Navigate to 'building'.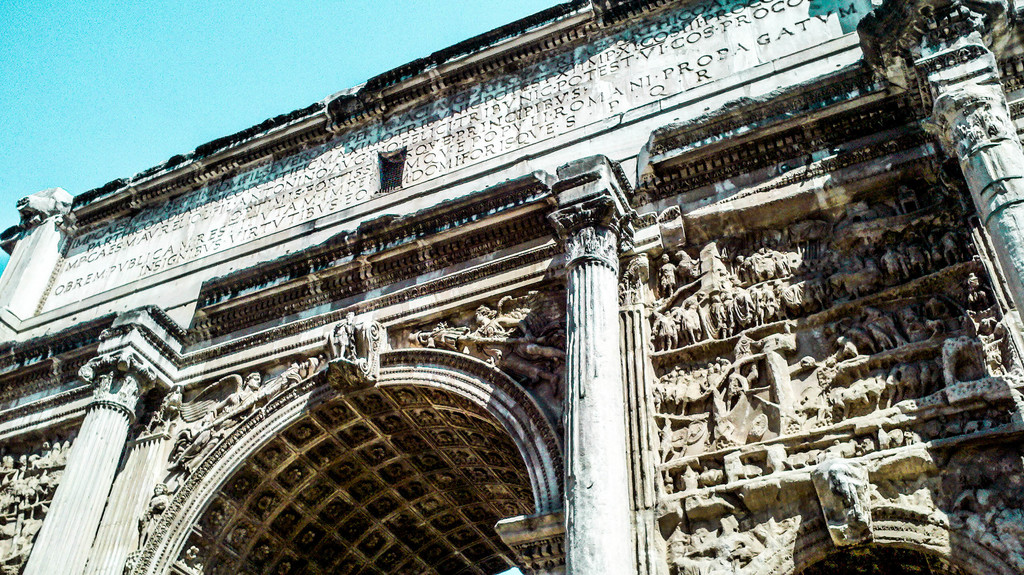
Navigation target: region(0, 0, 1023, 574).
